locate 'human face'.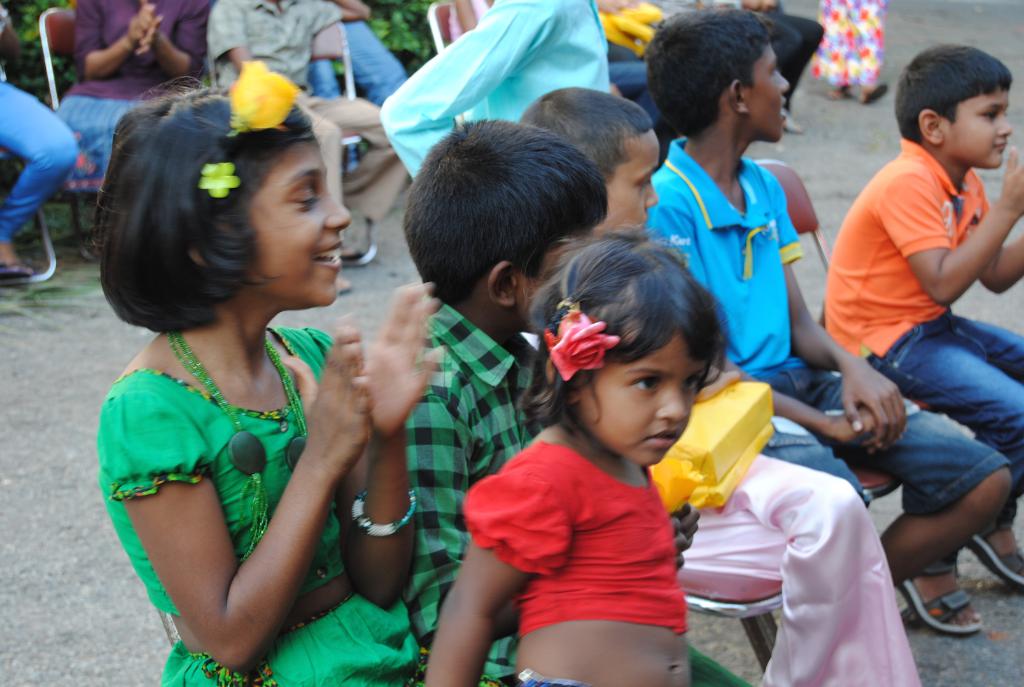
Bounding box: <bbox>578, 332, 704, 464</bbox>.
